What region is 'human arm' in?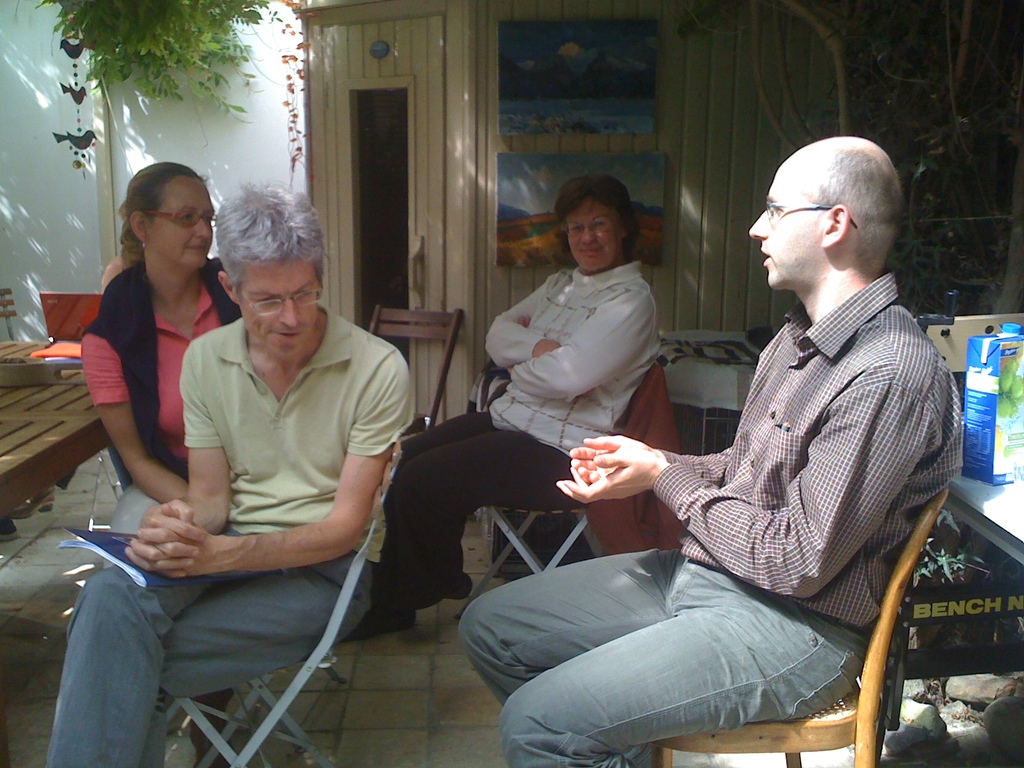
508:297:662:410.
